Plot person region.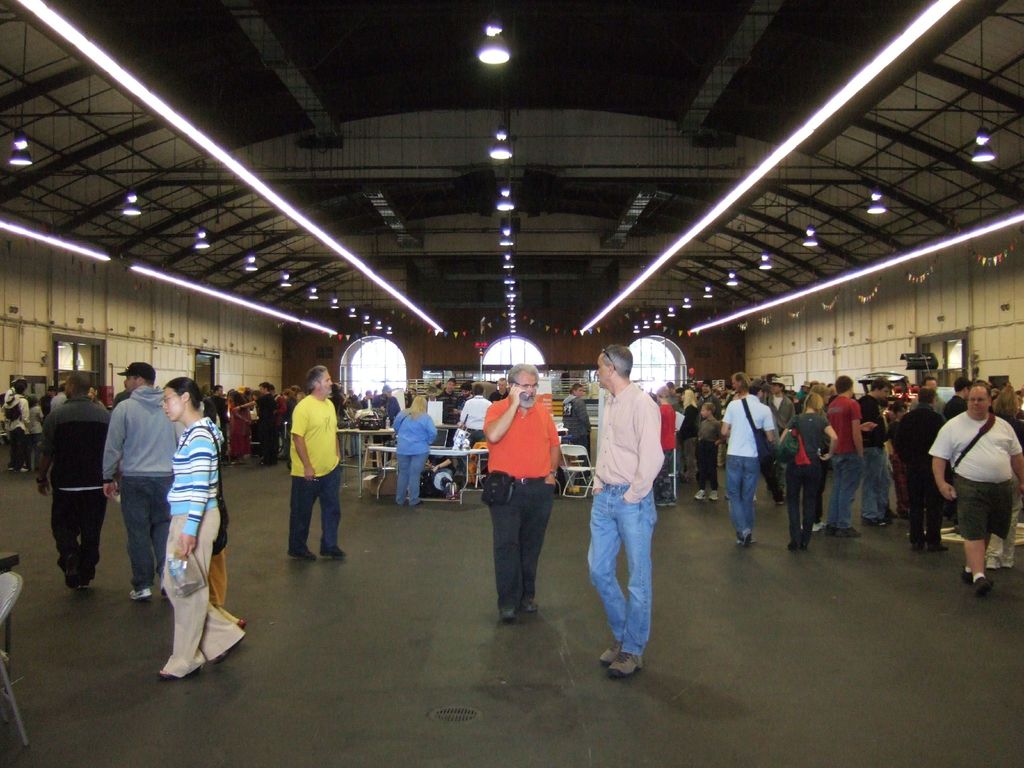
Plotted at {"x1": 341, "y1": 392, "x2": 349, "y2": 401}.
